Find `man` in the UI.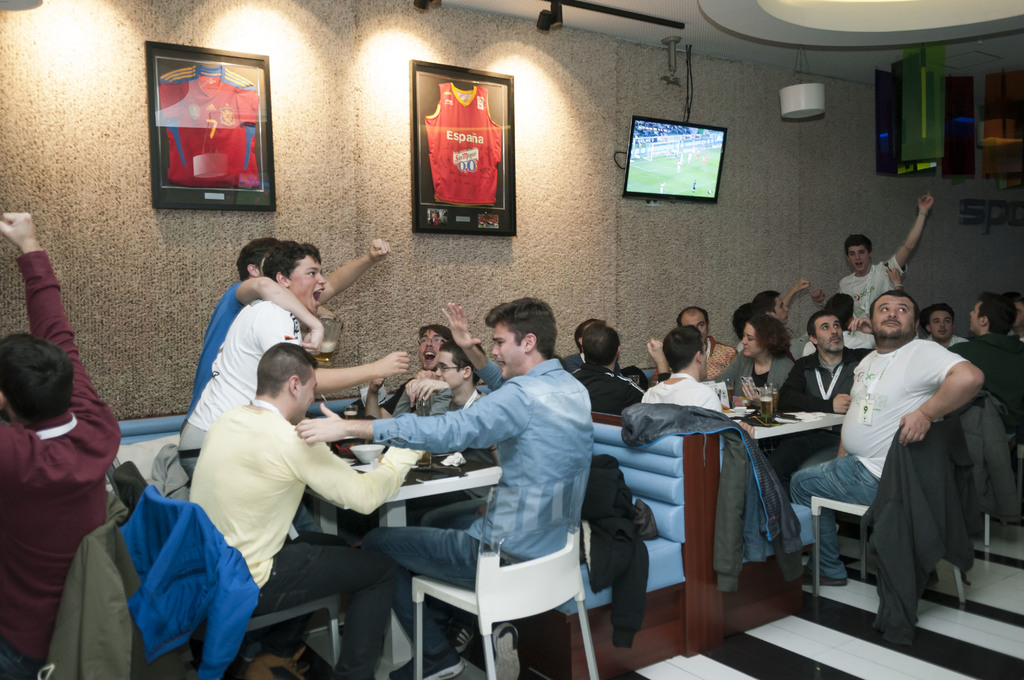
UI element at 923:304:972:347.
